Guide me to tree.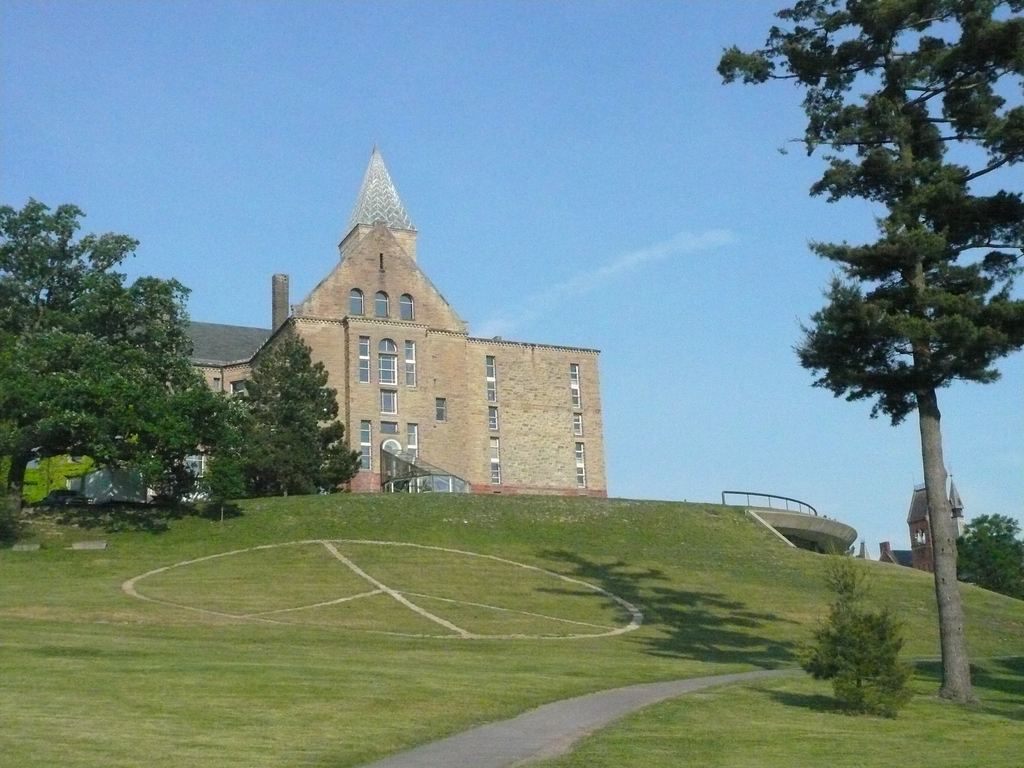
Guidance: BBox(952, 511, 1023, 595).
